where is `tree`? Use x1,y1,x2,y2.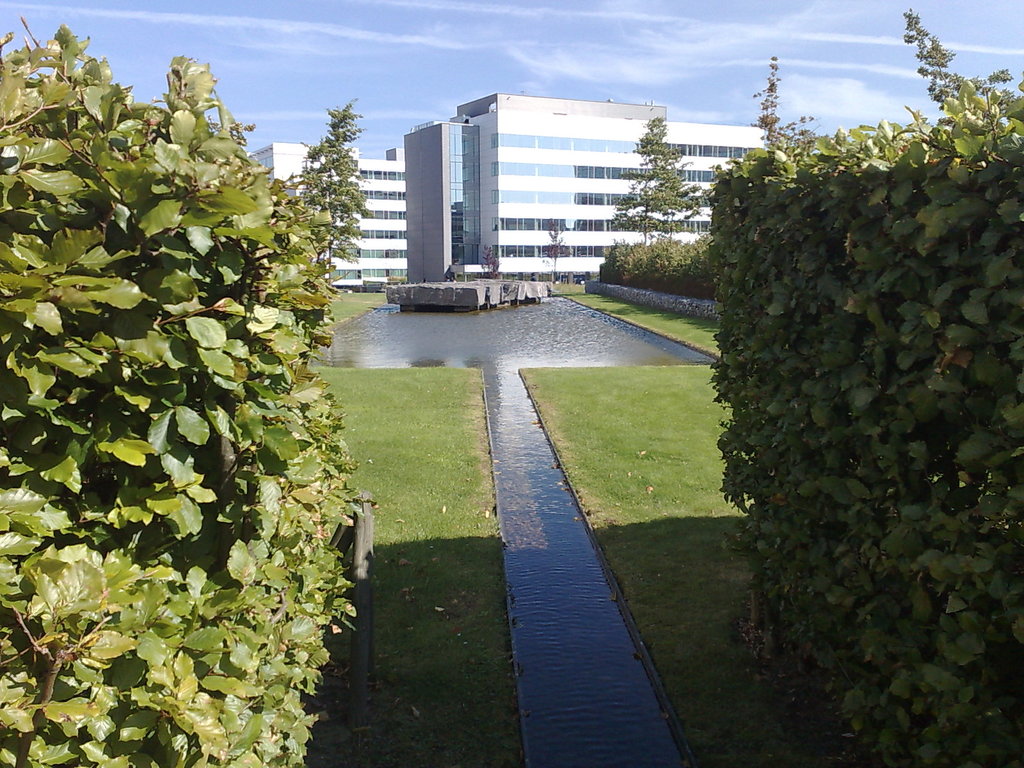
481,244,503,278.
